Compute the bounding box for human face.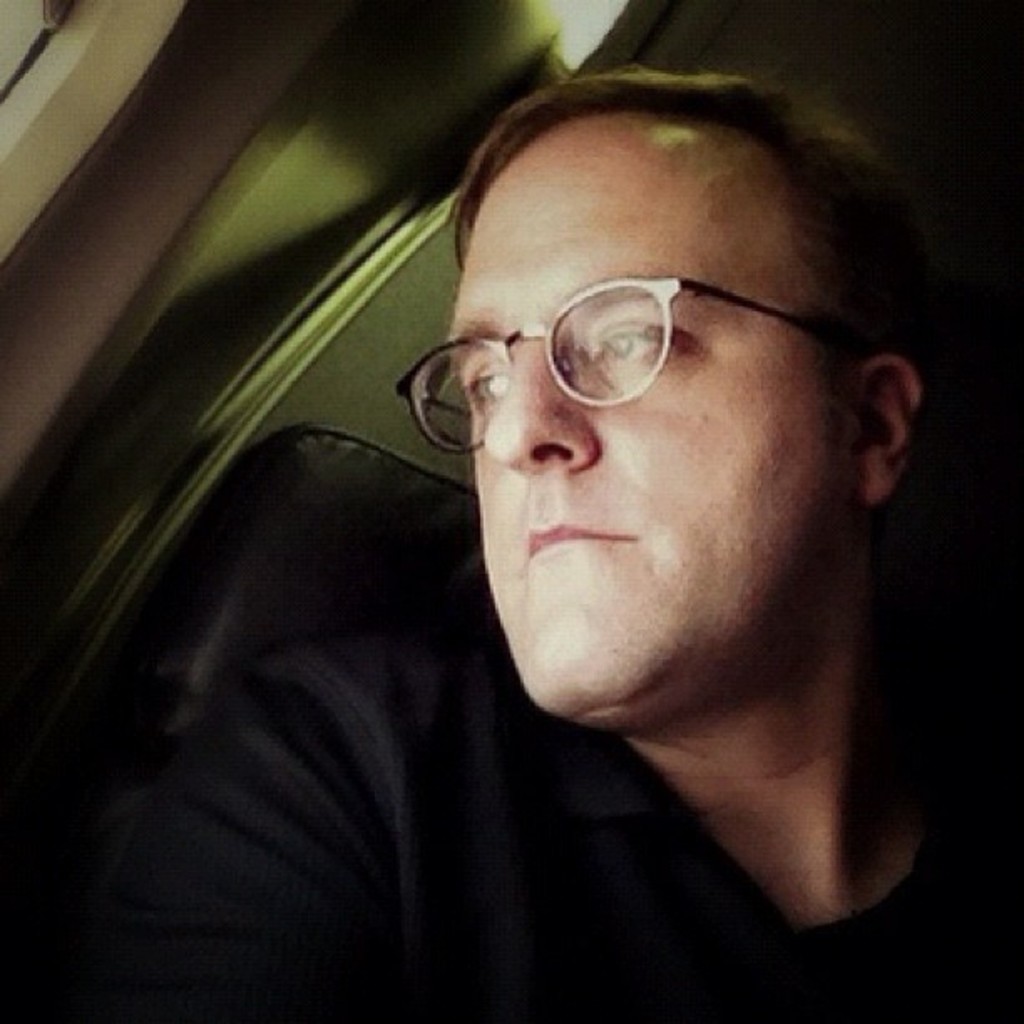
[435,115,845,719].
